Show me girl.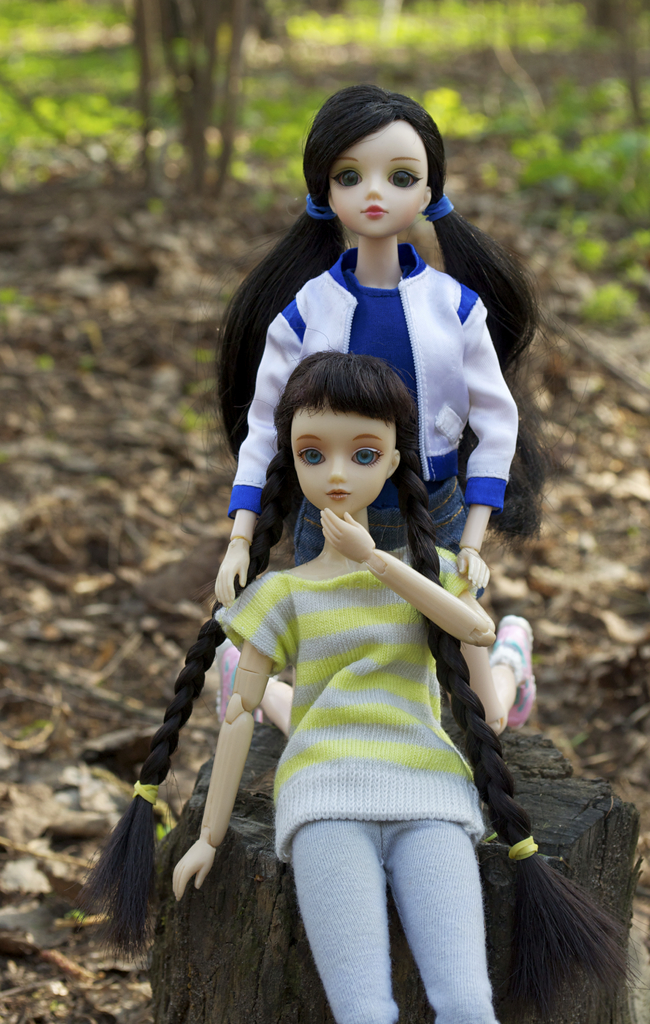
girl is here: x1=58 y1=327 x2=649 y2=1023.
